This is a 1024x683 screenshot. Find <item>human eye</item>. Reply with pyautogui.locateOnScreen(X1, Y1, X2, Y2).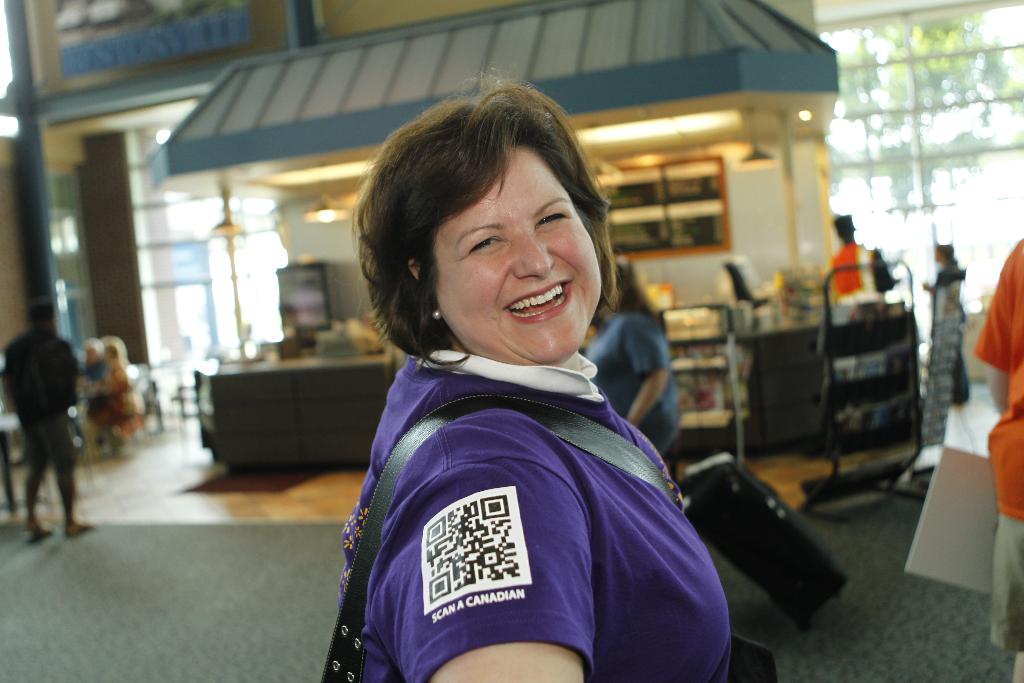
pyautogui.locateOnScreen(467, 237, 504, 257).
